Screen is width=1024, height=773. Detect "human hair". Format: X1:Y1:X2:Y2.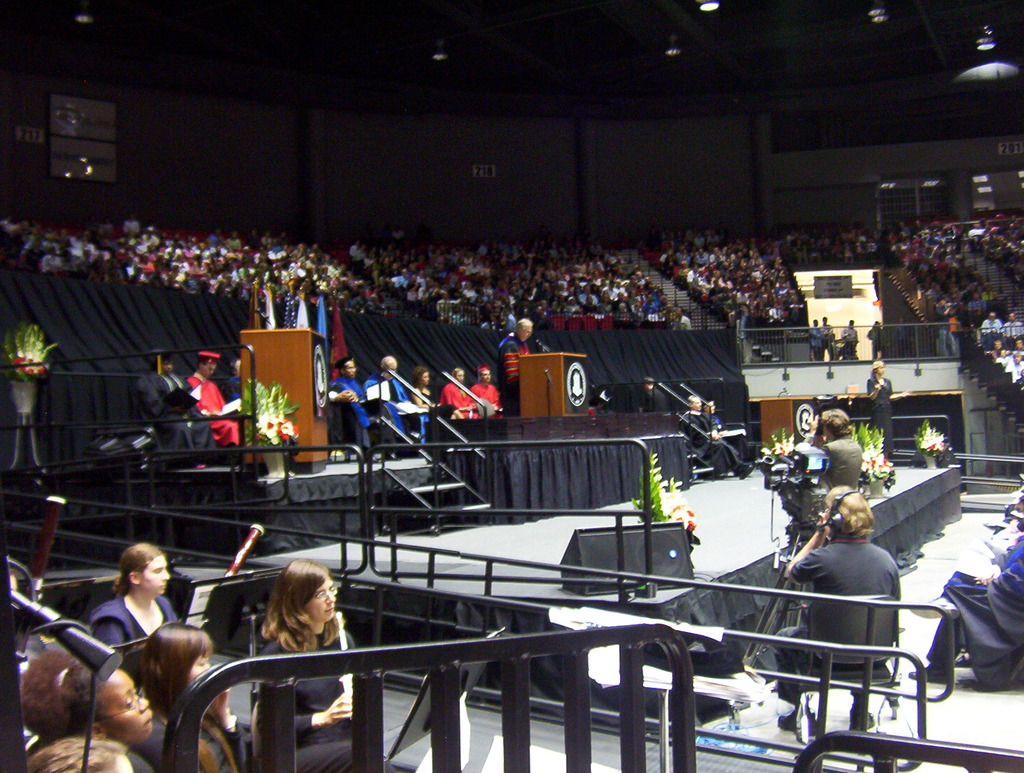
19:649:110:743.
